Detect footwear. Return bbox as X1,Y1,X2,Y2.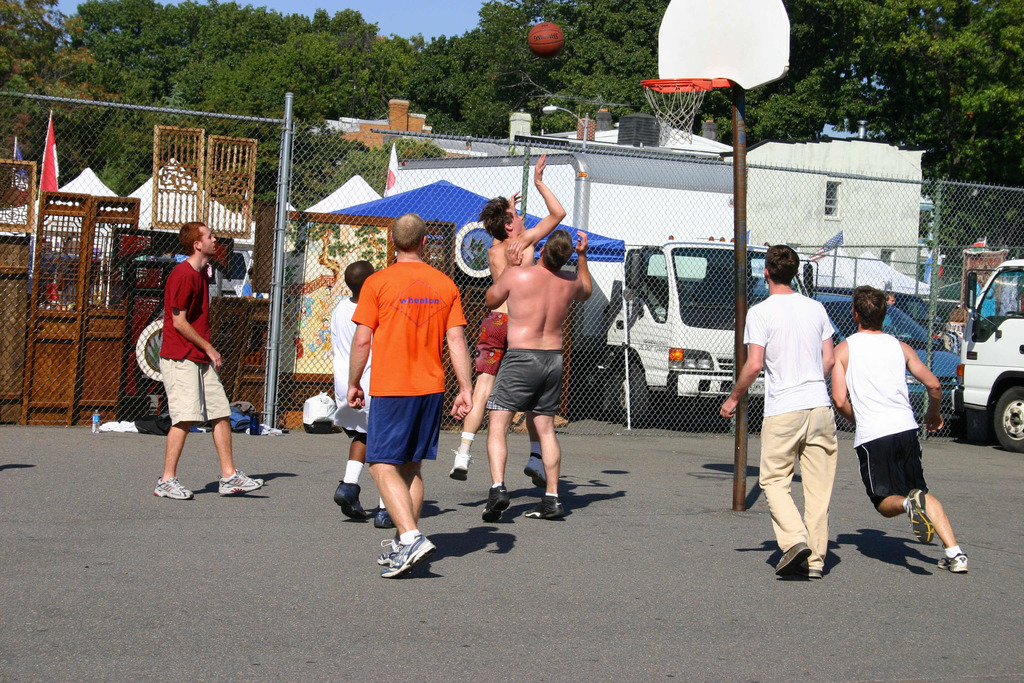
525,456,548,491.
